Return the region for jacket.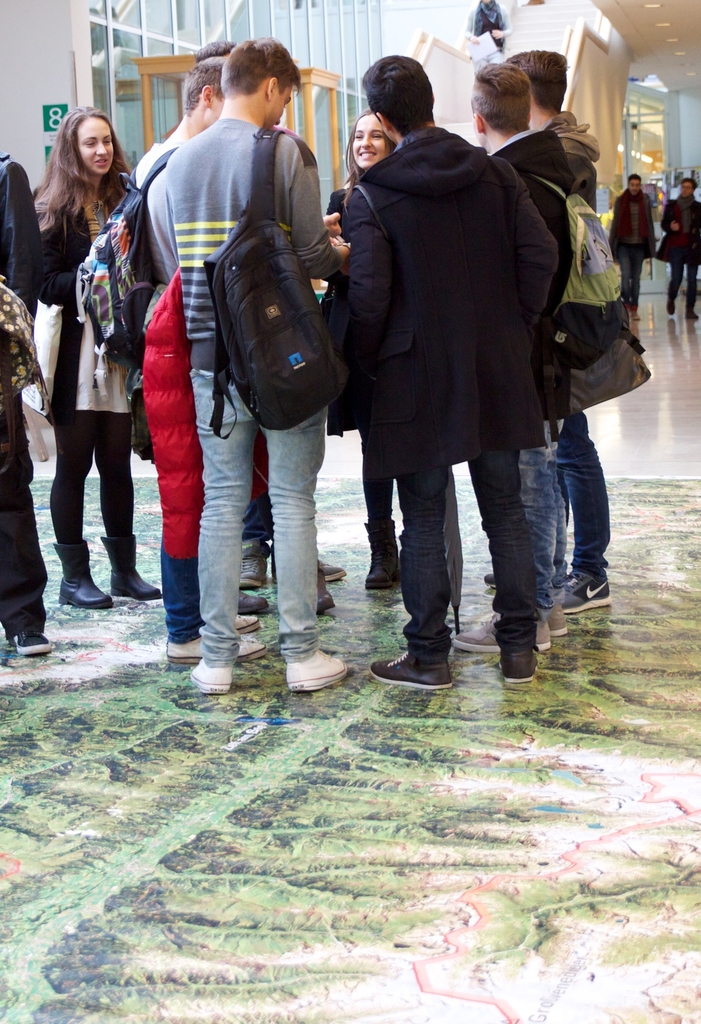
l=554, t=105, r=607, b=218.
